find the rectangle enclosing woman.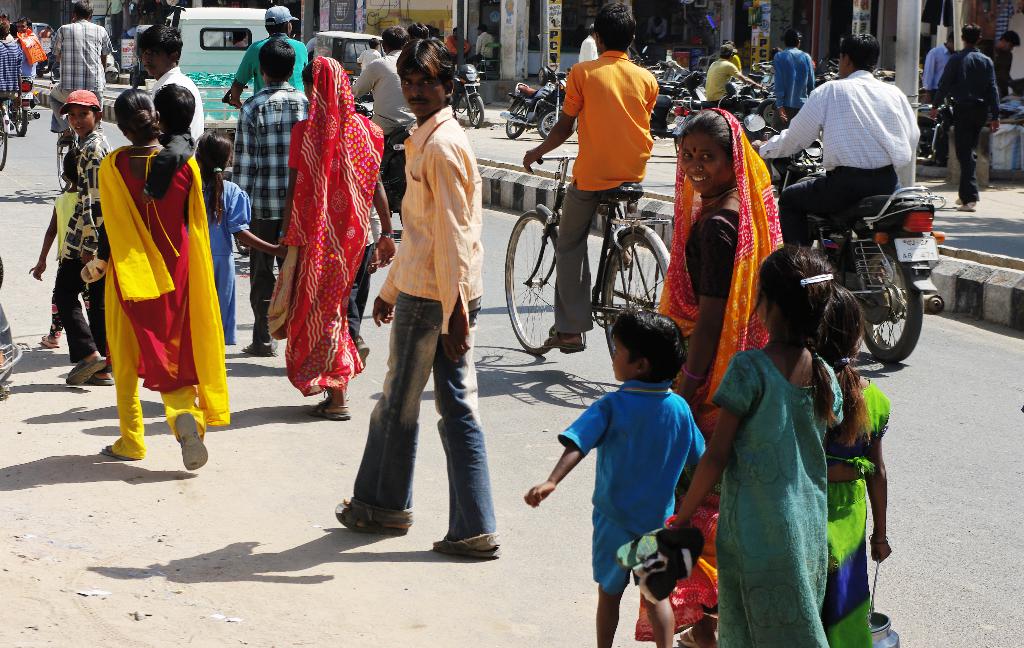
pyautogui.locateOnScreen(262, 31, 367, 405).
